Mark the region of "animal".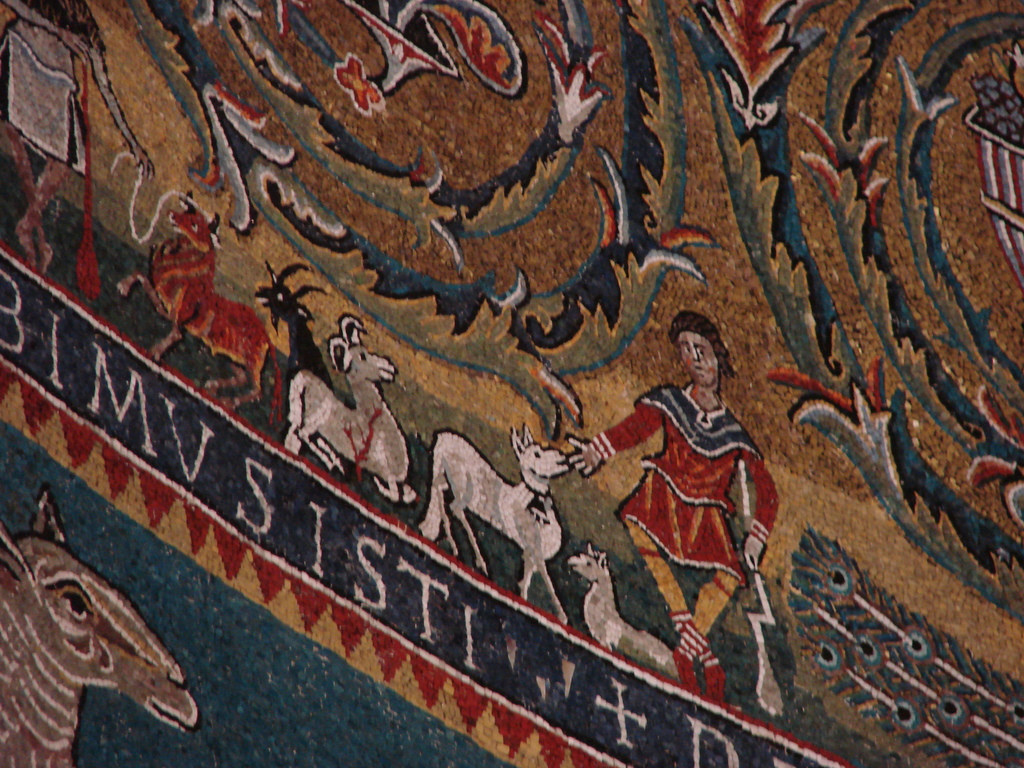
Region: 420/423/570/620.
